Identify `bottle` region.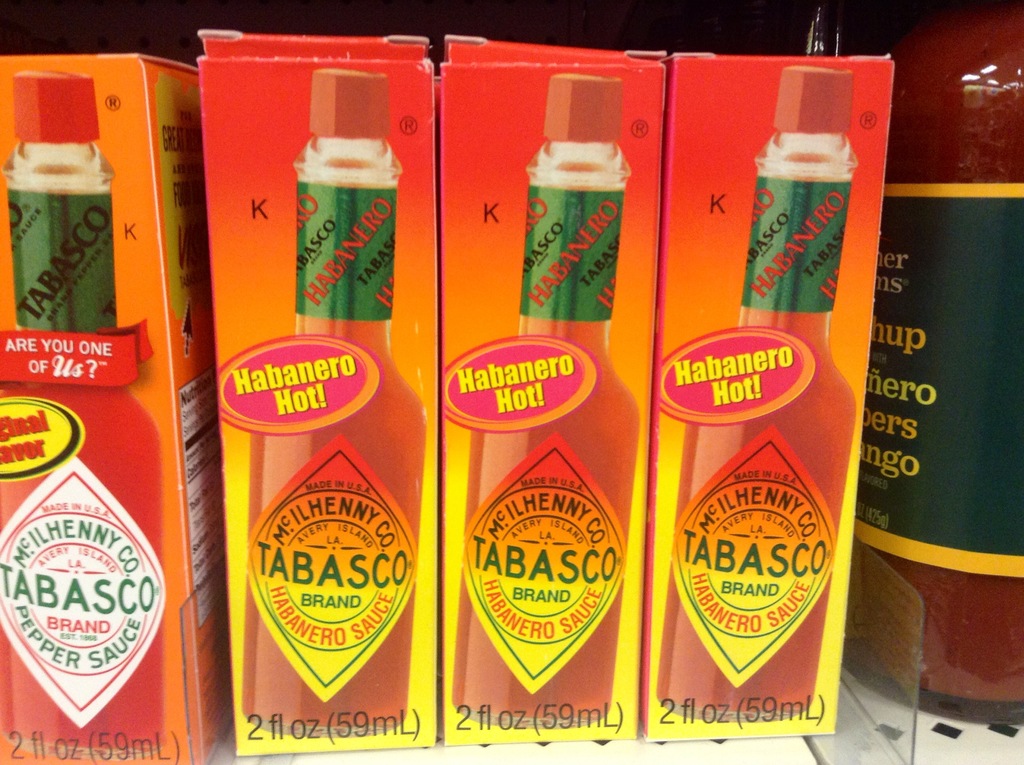
Region: BBox(234, 65, 430, 713).
